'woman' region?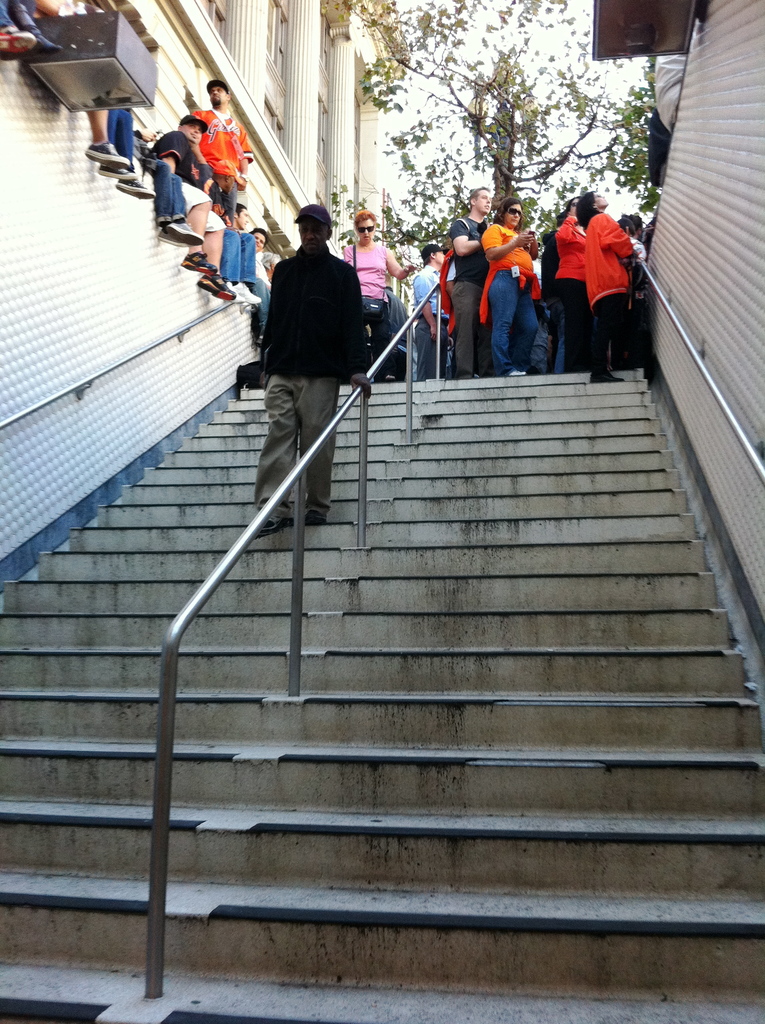
x1=573, y1=189, x2=638, y2=385
